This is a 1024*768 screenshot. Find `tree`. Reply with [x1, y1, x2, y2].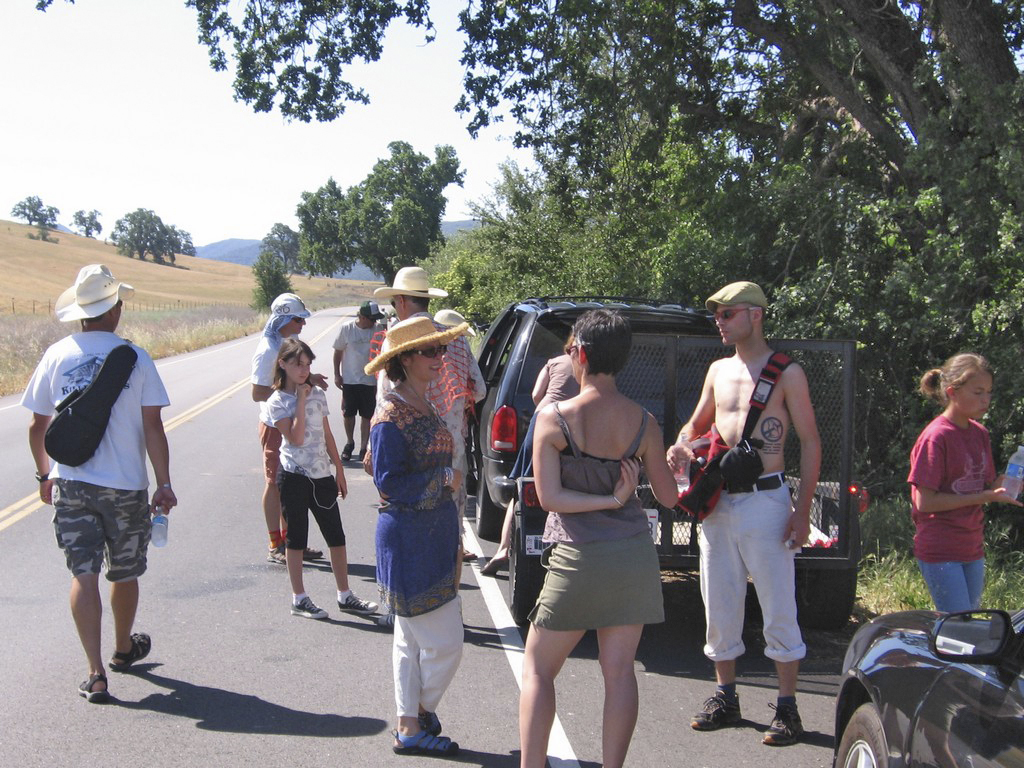
[70, 211, 107, 237].
